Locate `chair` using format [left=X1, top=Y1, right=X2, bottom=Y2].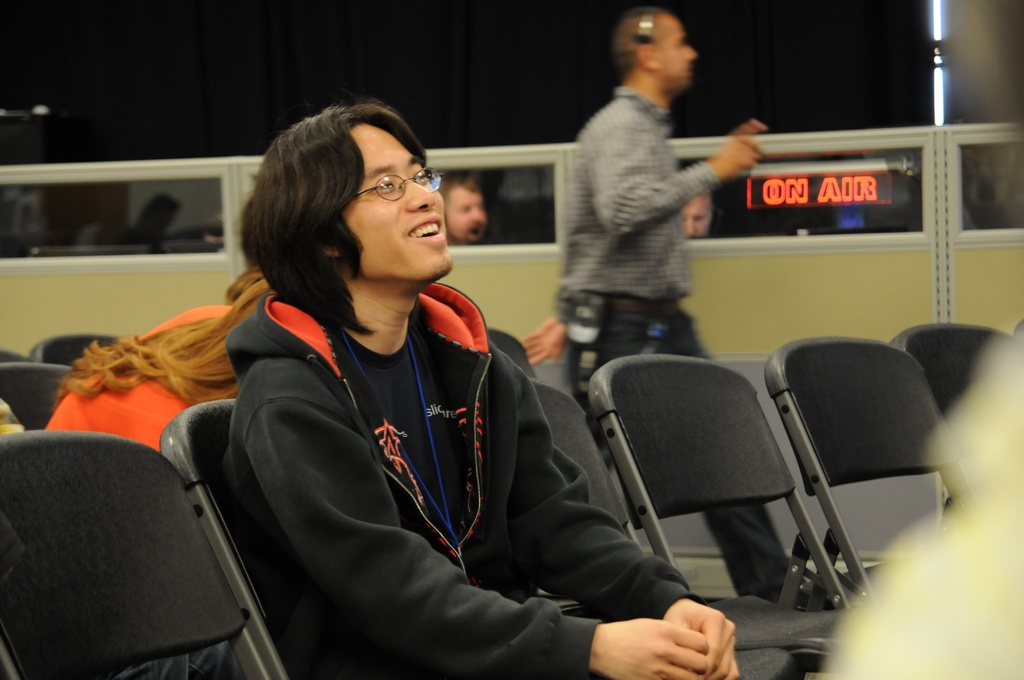
[left=0, top=432, right=268, bottom=679].
